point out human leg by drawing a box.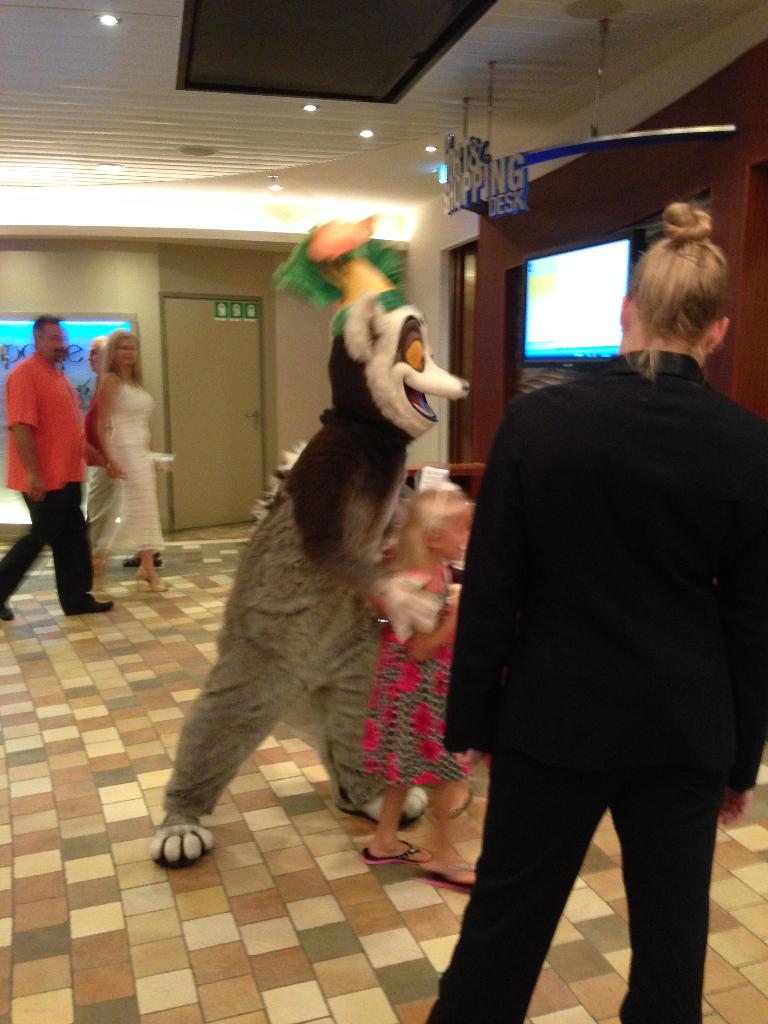
(x1=604, y1=755, x2=716, y2=1020).
